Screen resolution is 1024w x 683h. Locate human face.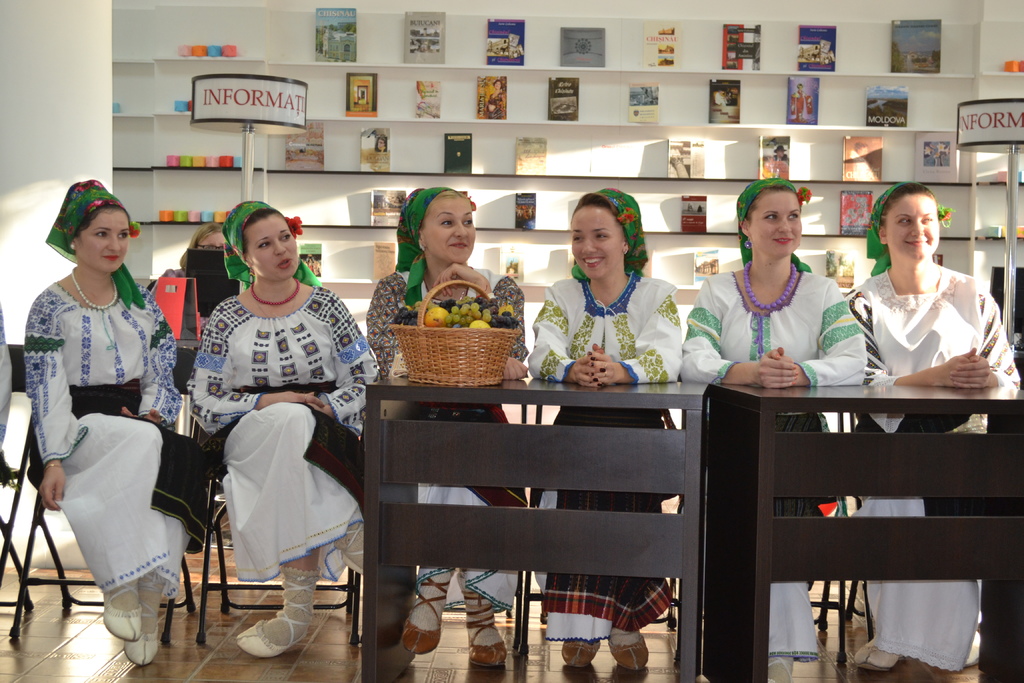
(79, 210, 130, 272).
